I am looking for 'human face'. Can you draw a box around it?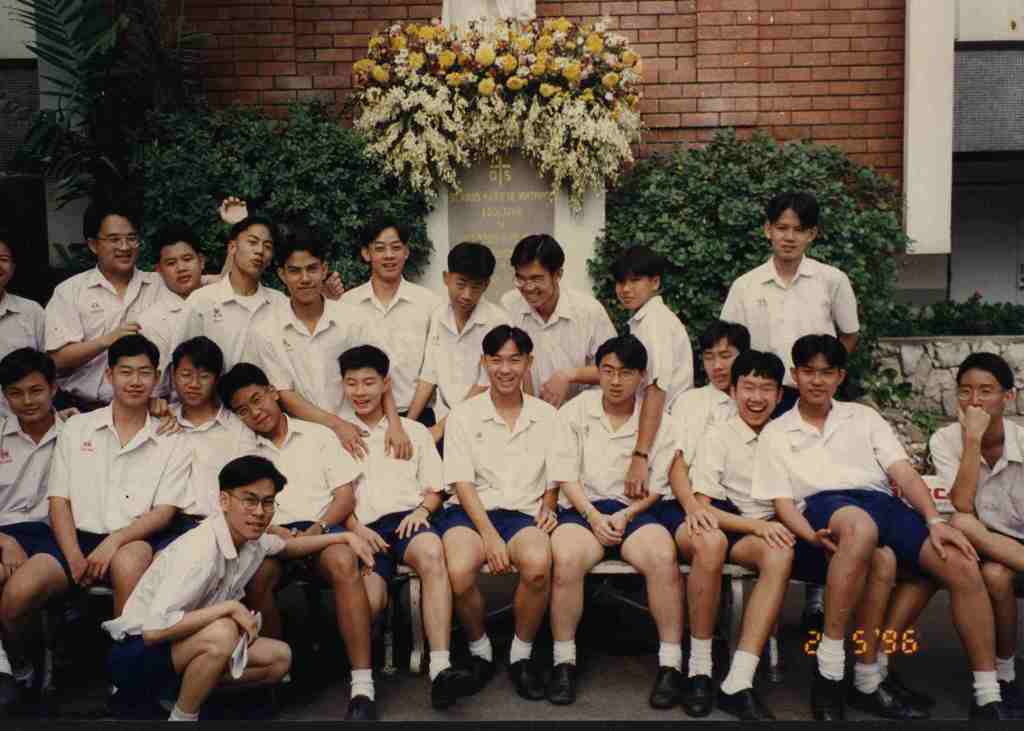
Sure, the bounding box is bbox=(234, 387, 285, 437).
